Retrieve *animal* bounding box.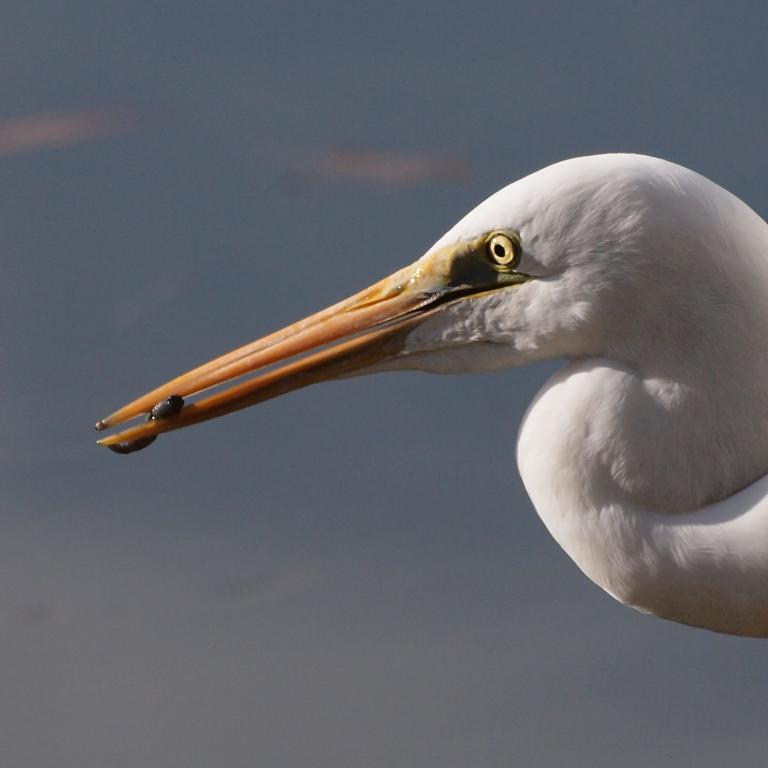
Bounding box: BBox(91, 149, 767, 640).
